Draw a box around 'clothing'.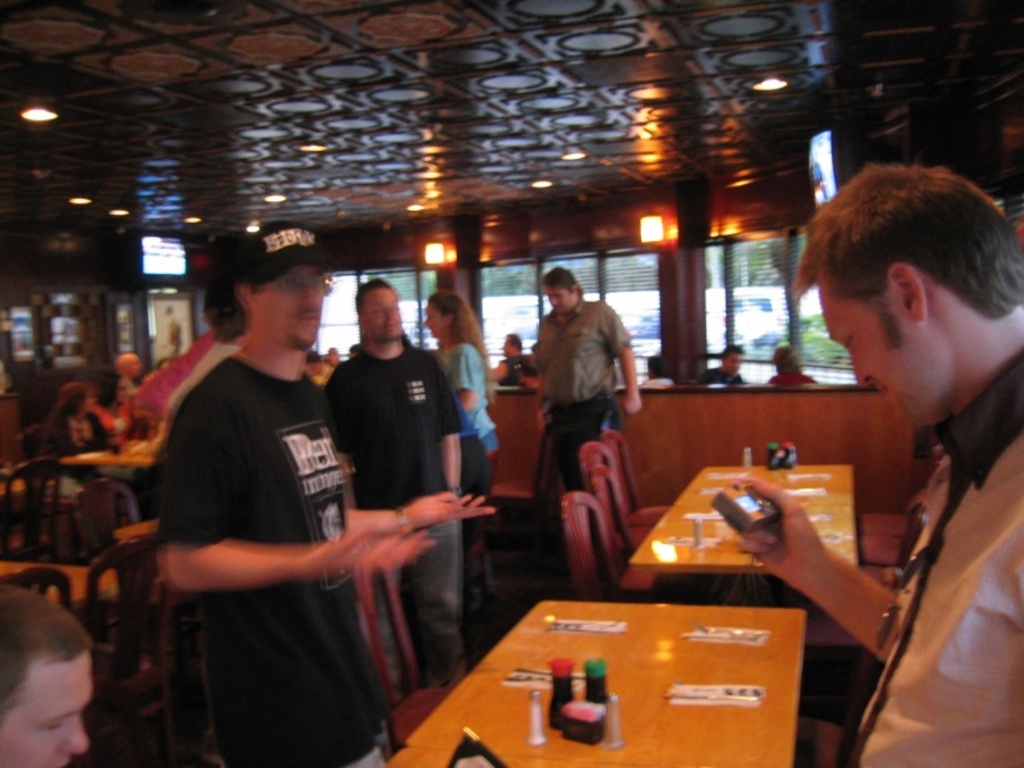
435 343 502 595.
